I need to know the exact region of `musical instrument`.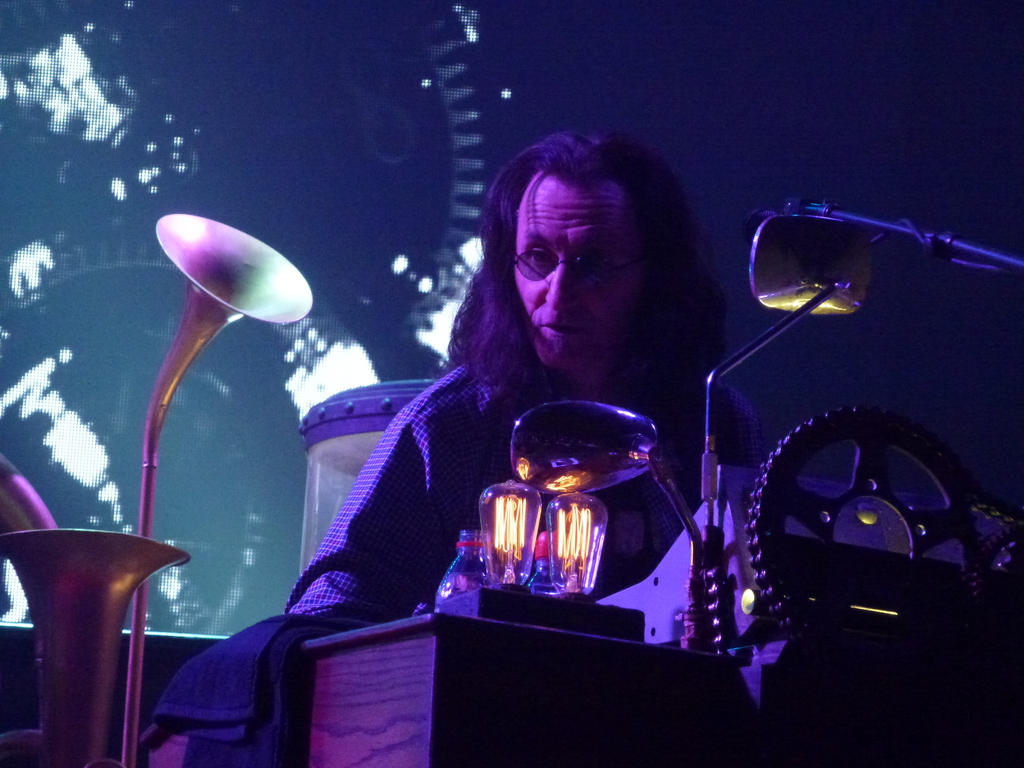
Region: 0/520/195/767.
